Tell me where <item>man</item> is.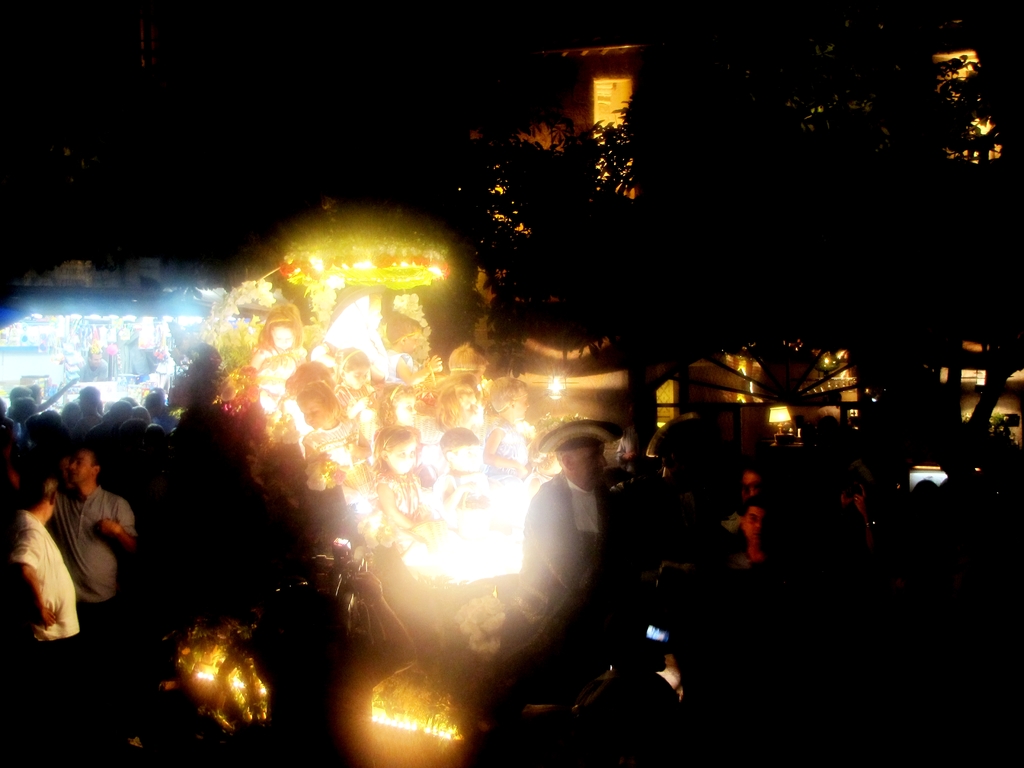
<item>man</item> is at locate(77, 383, 99, 436).
